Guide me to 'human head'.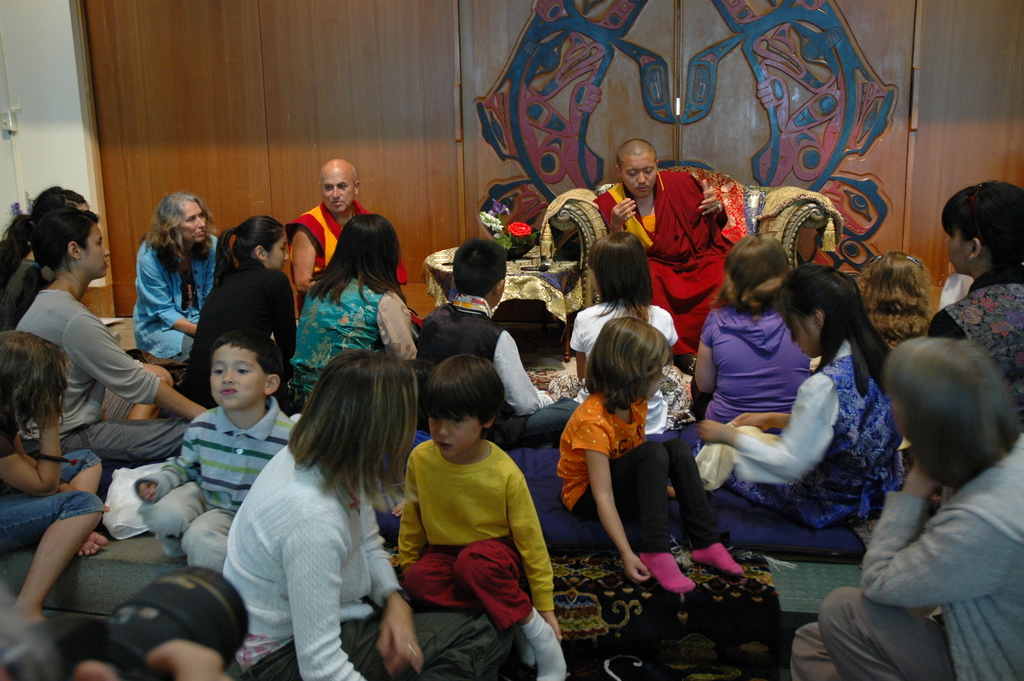
Guidance: (897, 323, 1013, 512).
